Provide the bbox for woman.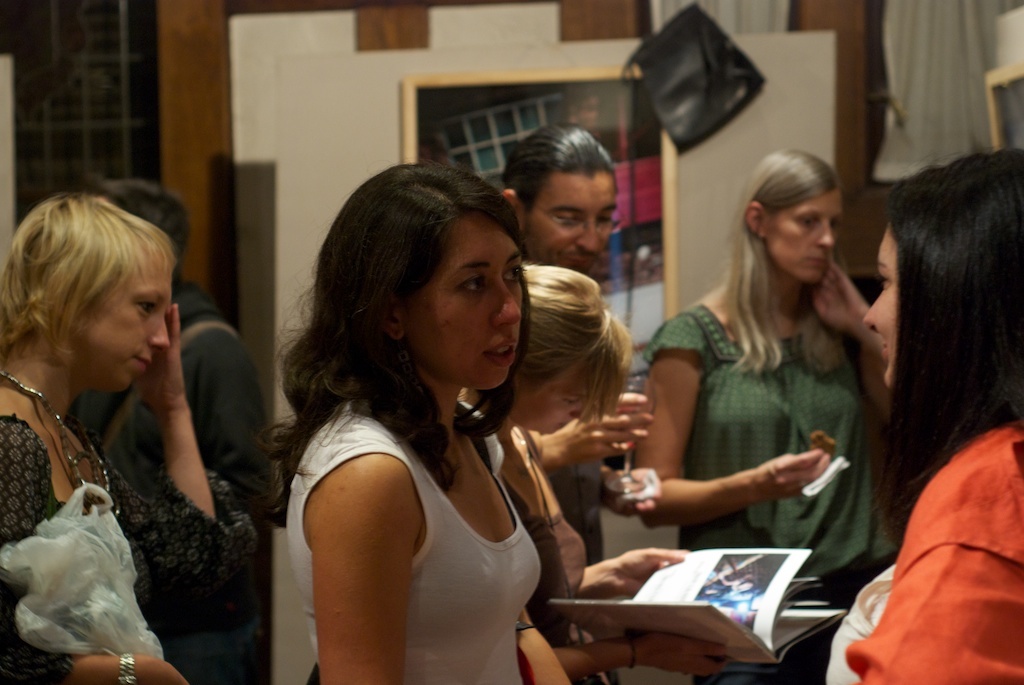
859 147 1023 684.
